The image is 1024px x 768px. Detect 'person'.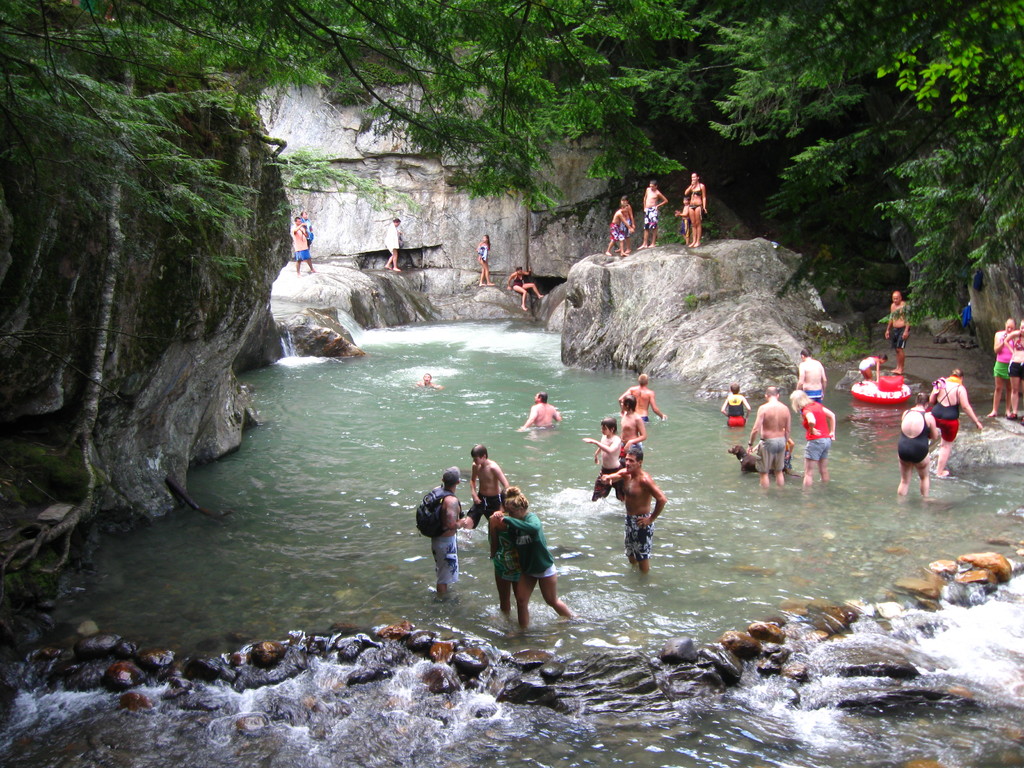
Detection: <box>602,205,629,255</box>.
